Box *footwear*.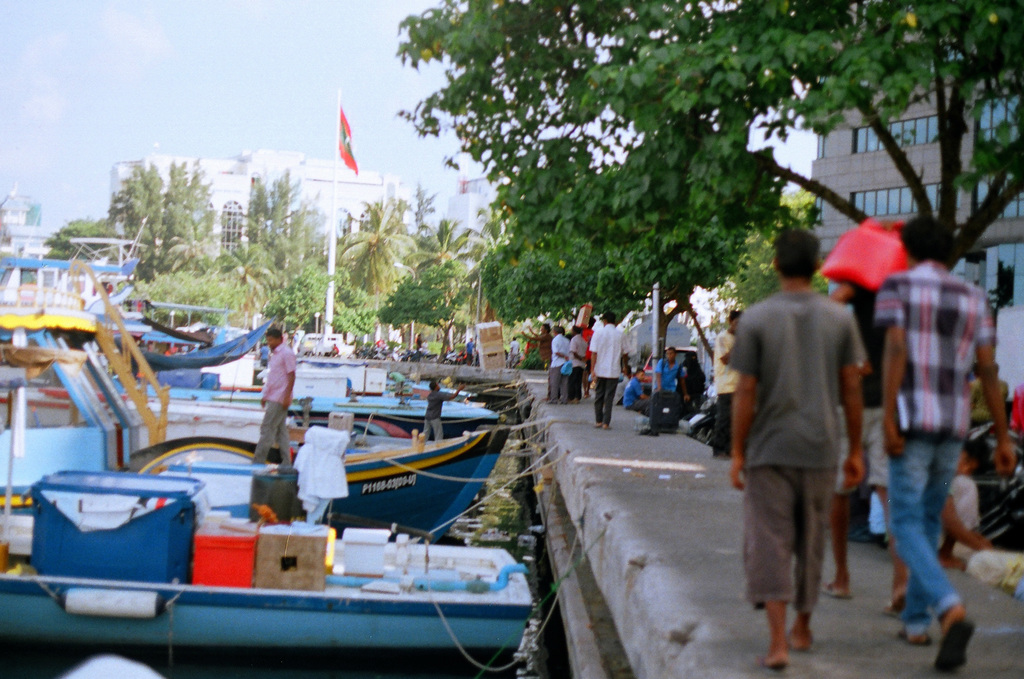
[left=934, top=608, right=980, bottom=675].
